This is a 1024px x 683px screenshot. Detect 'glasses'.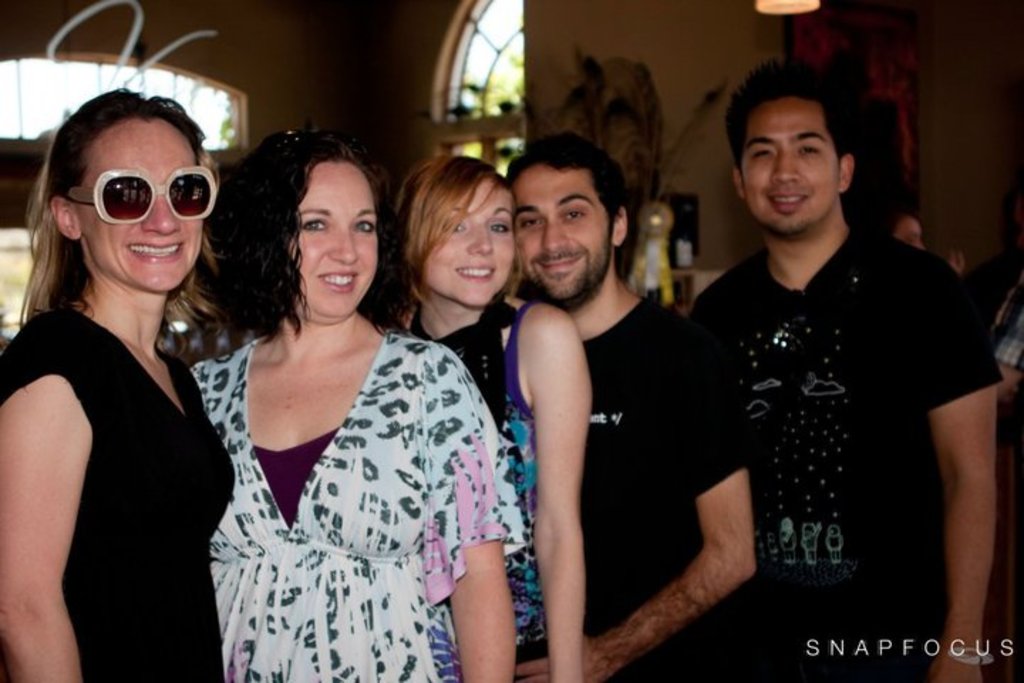
bbox=[54, 158, 223, 226].
